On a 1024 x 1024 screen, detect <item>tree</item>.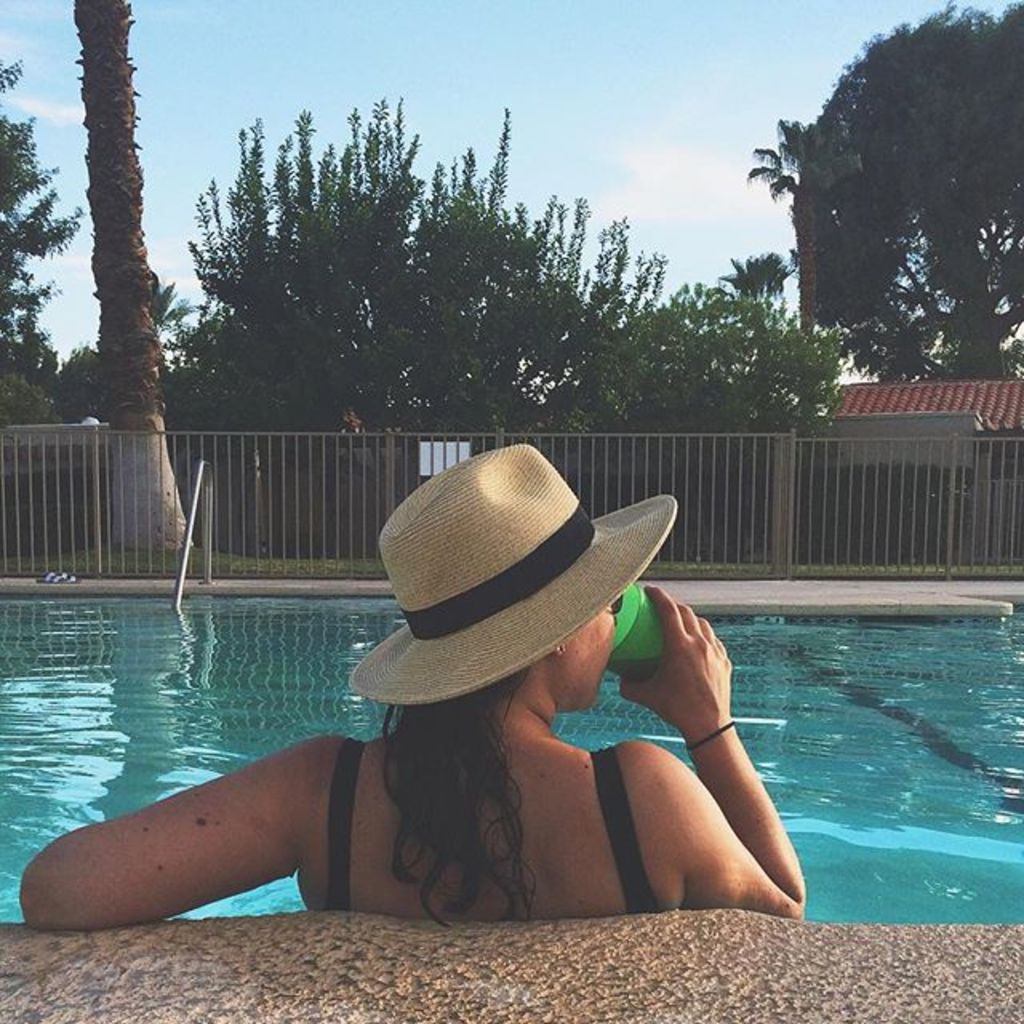
select_region(533, 270, 850, 461).
